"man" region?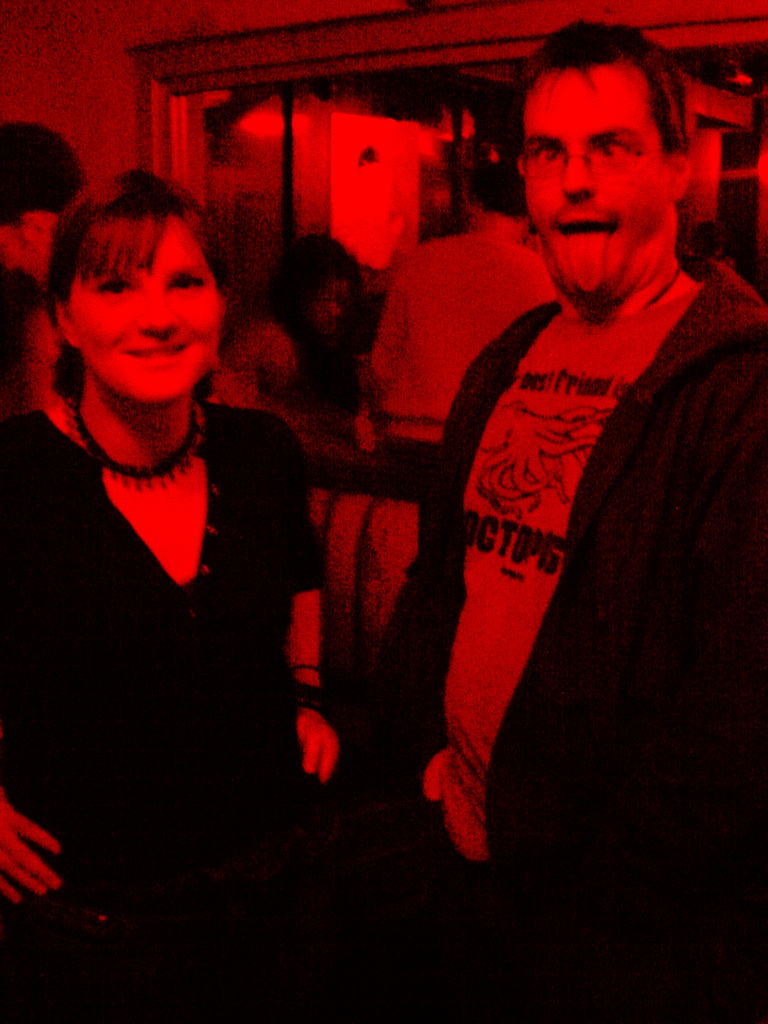
bbox=(364, 157, 549, 668)
